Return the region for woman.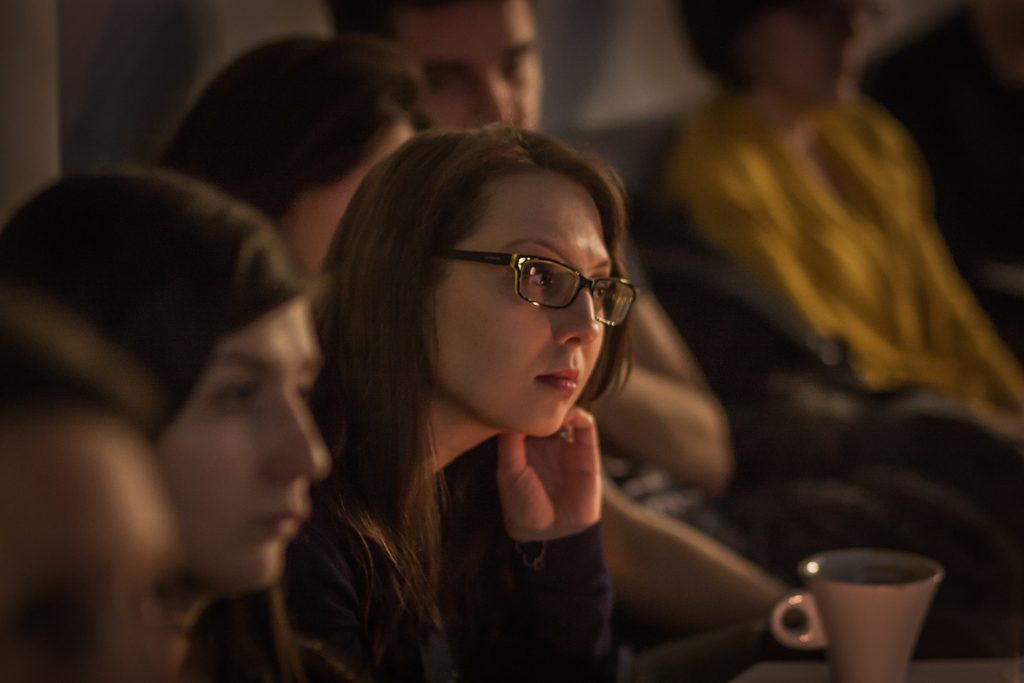
(284,110,680,648).
